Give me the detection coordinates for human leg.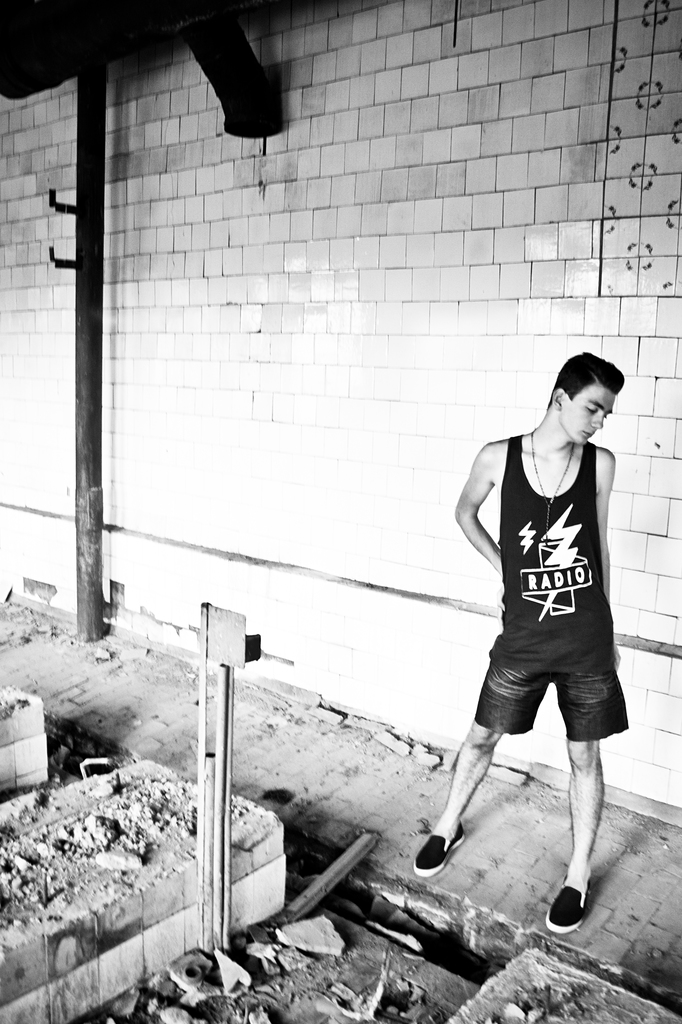
<region>414, 643, 547, 877</region>.
